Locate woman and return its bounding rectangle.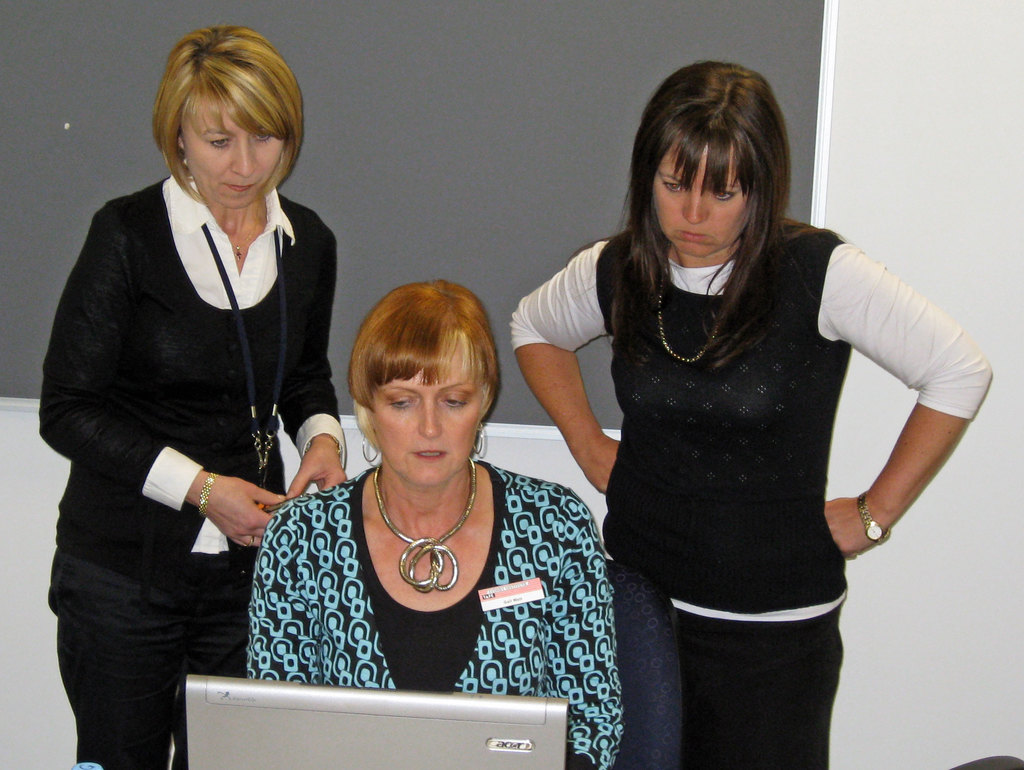
crop(509, 58, 994, 769).
